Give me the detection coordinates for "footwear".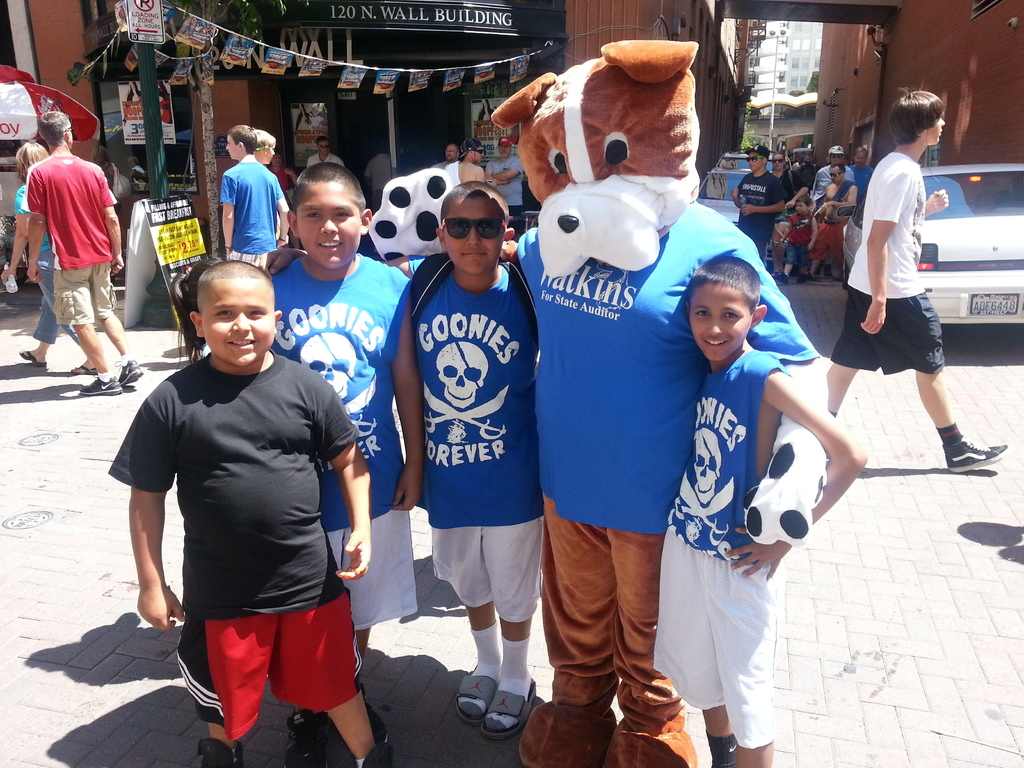
bbox=[194, 739, 251, 767].
